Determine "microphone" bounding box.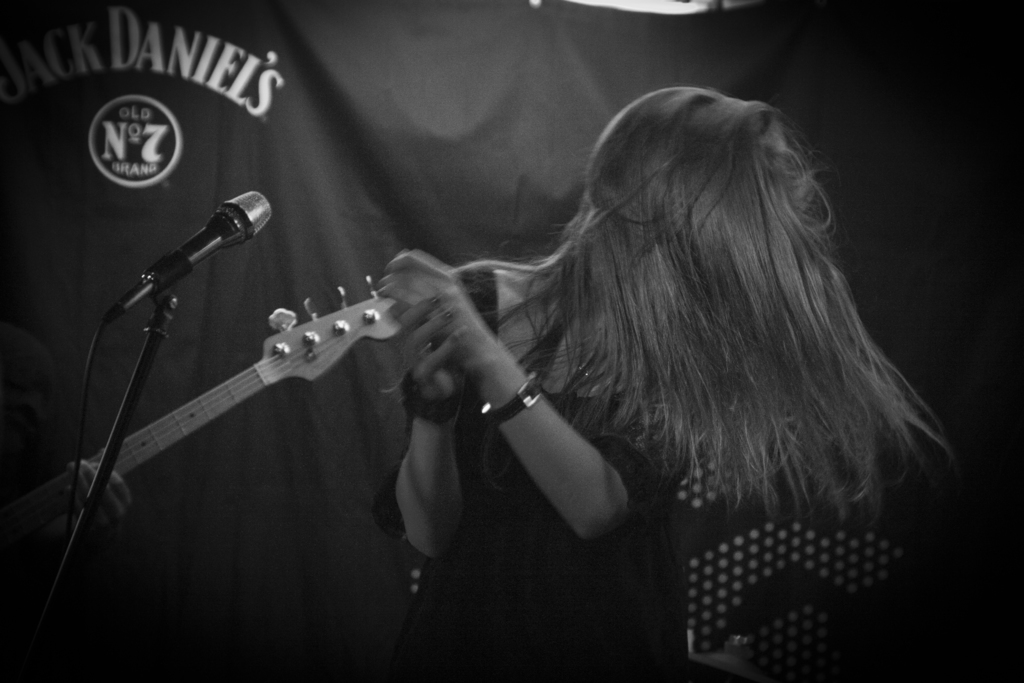
Determined: locate(99, 193, 270, 323).
